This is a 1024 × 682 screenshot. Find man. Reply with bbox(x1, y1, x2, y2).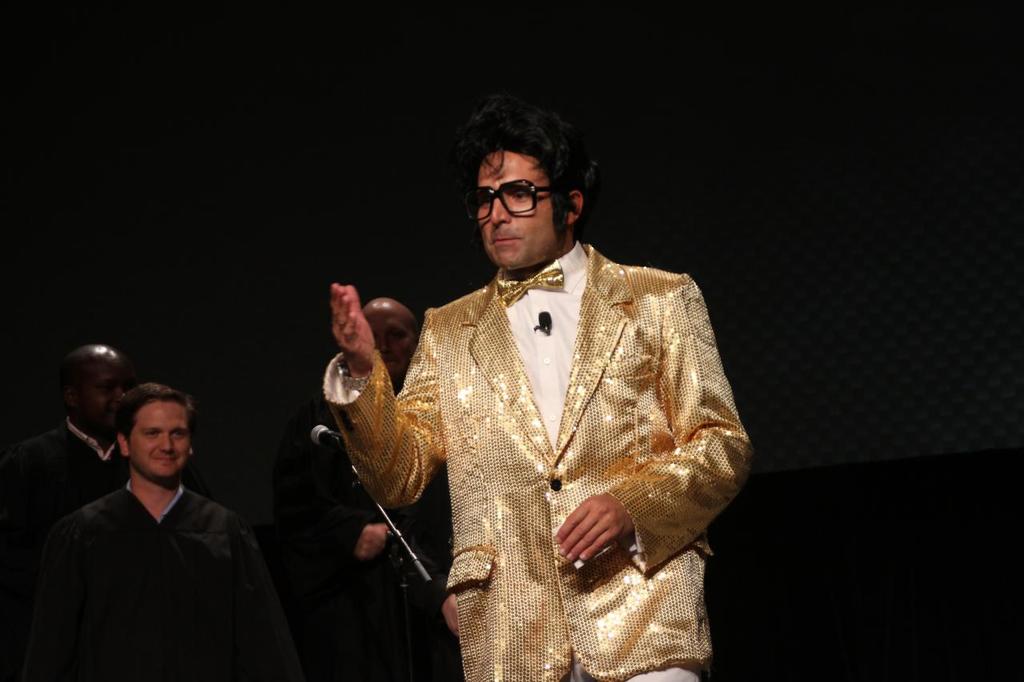
bbox(297, 300, 459, 681).
